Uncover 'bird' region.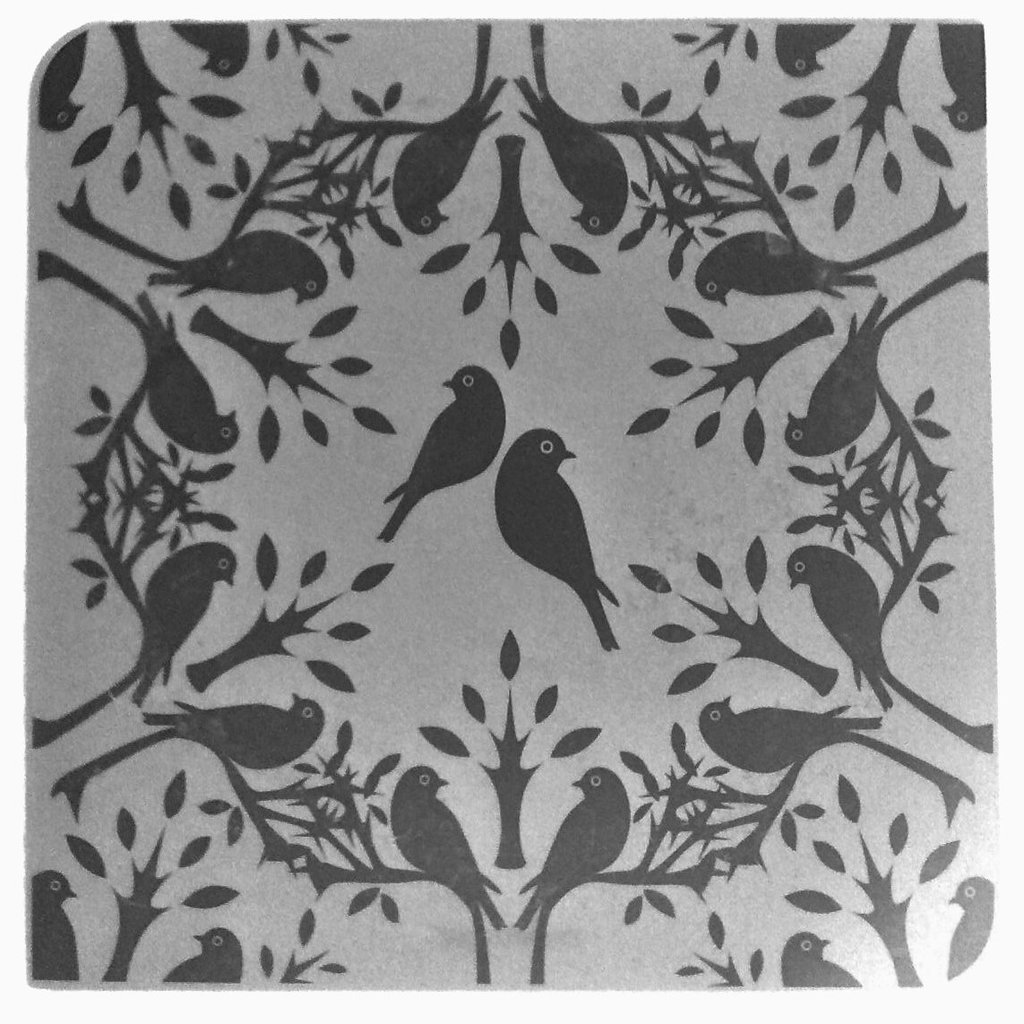
Uncovered: 515,21,632,239.
